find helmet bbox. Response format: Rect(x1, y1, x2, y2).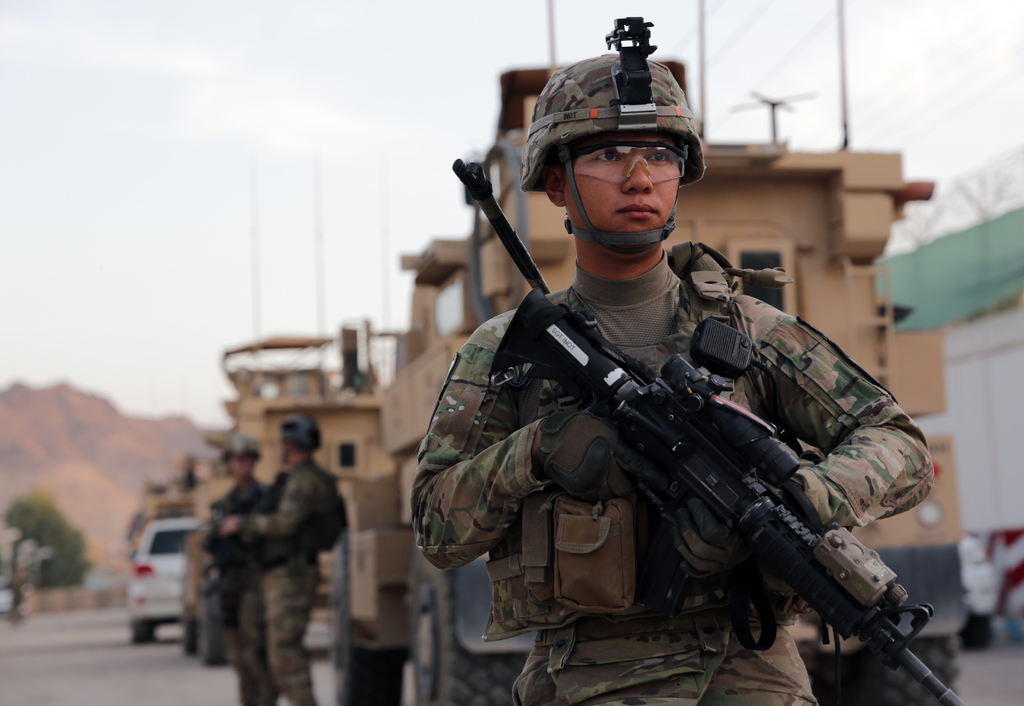
Rect(506, 36, 709, 257).
